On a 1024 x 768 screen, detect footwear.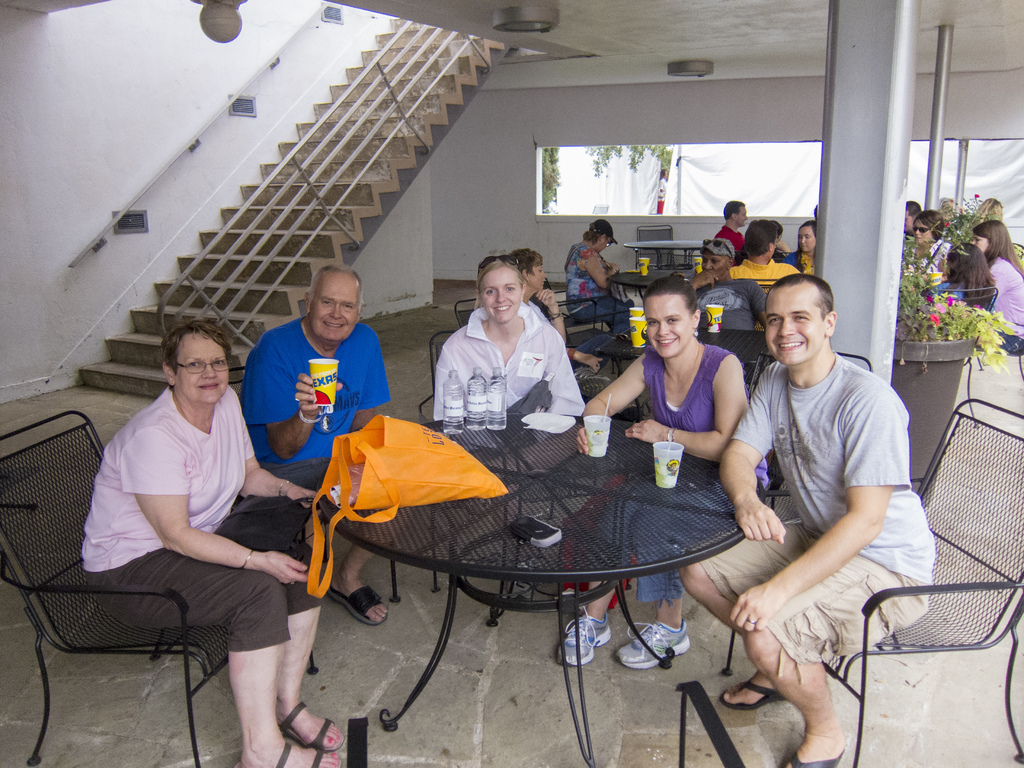
256/733/345/767.
